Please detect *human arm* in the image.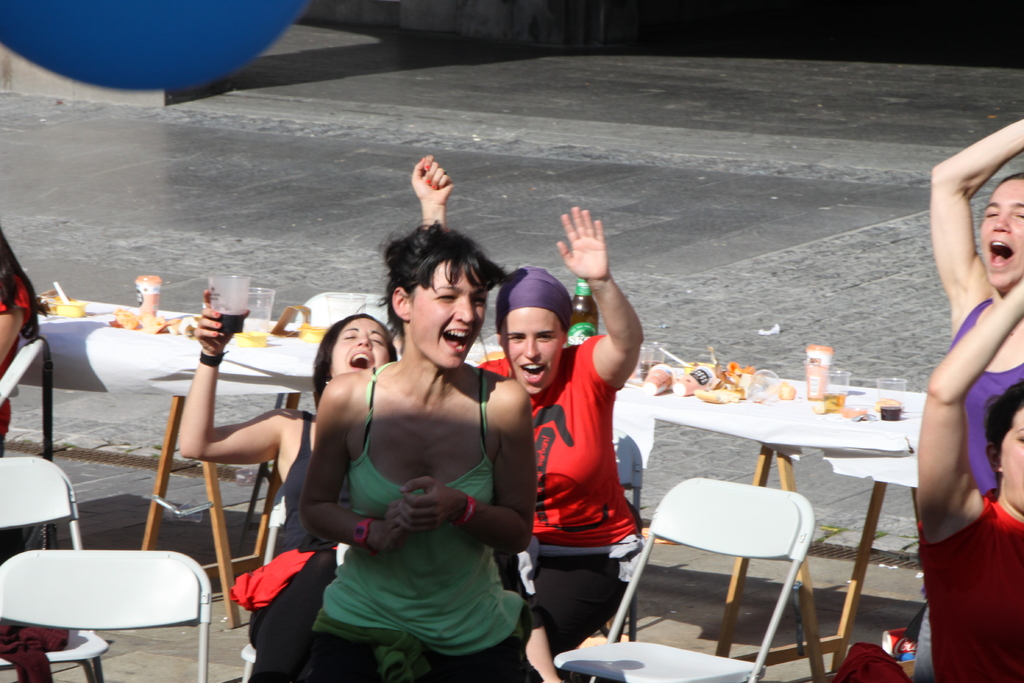
[559, 208, 642, 388].
